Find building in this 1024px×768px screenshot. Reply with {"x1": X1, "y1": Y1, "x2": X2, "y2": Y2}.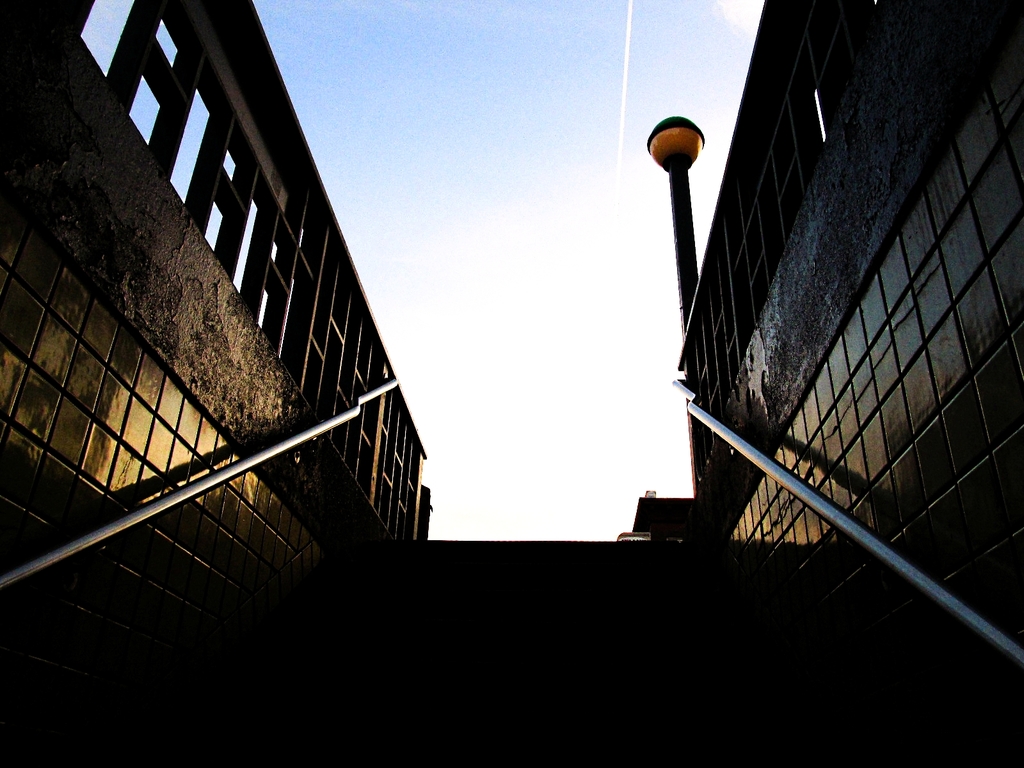
{"x1": 0, "y1": 0, "x2": 432, "y2": 722}.
